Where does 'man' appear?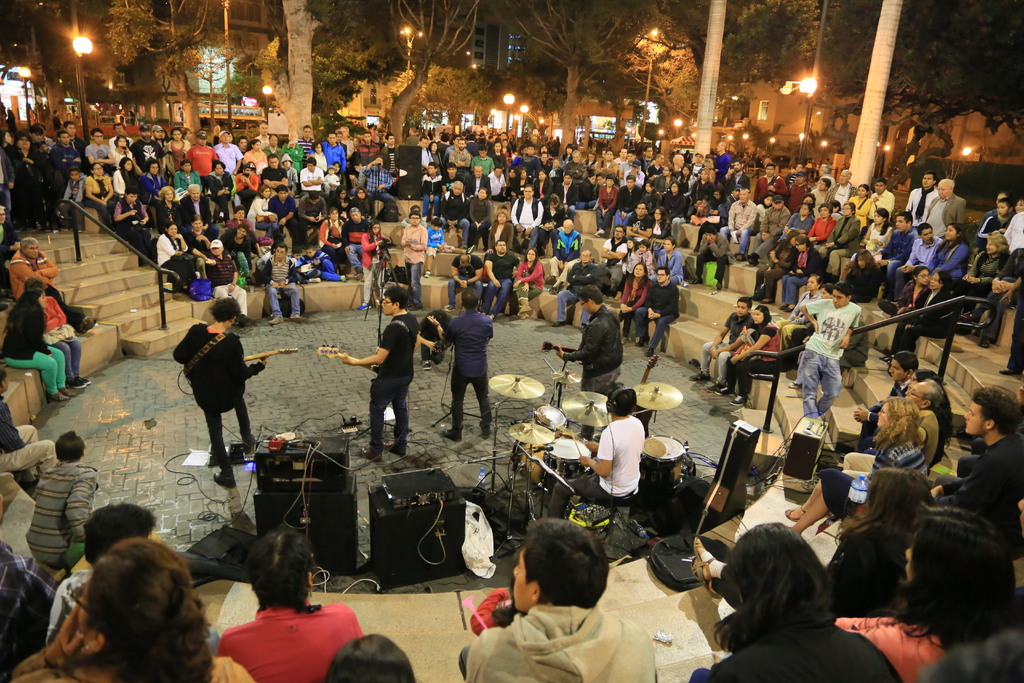
Appears at left=892, top=220, right=943, bottom=304.
